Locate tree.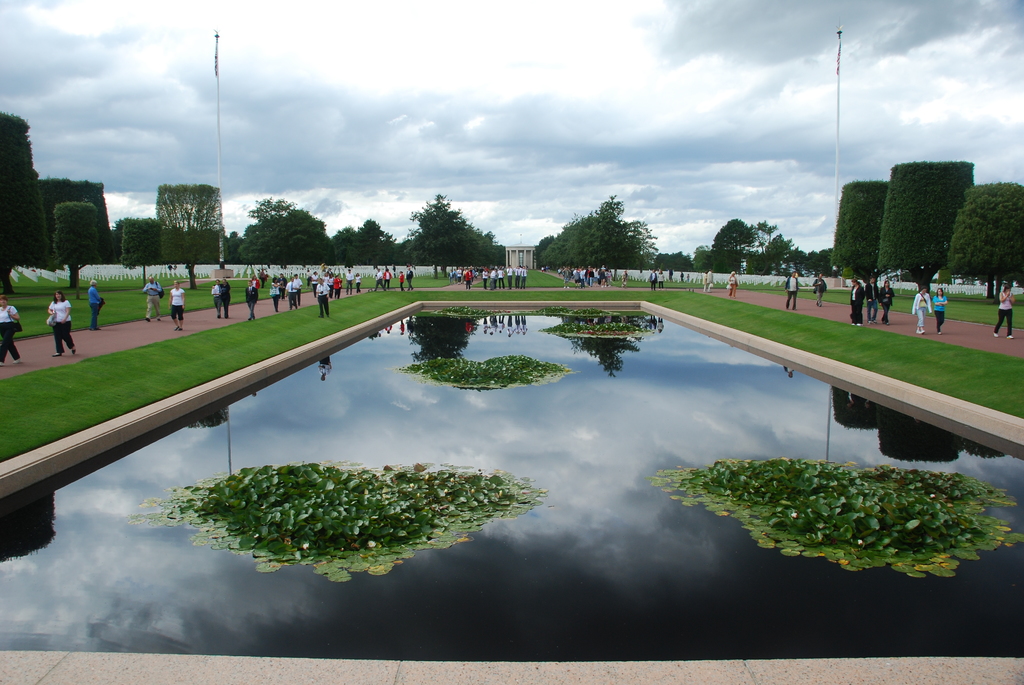
Bounding box: left=650, top=251, right=690, bottom=274.
